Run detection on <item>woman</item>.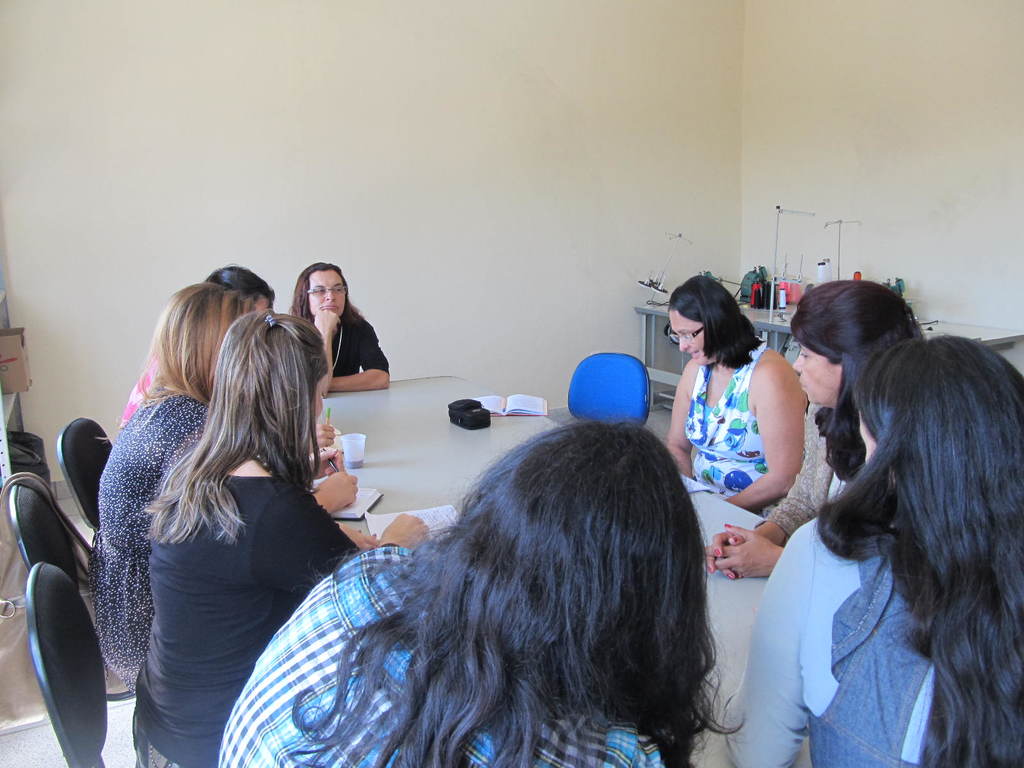
Result: 719 333 1023 767.
